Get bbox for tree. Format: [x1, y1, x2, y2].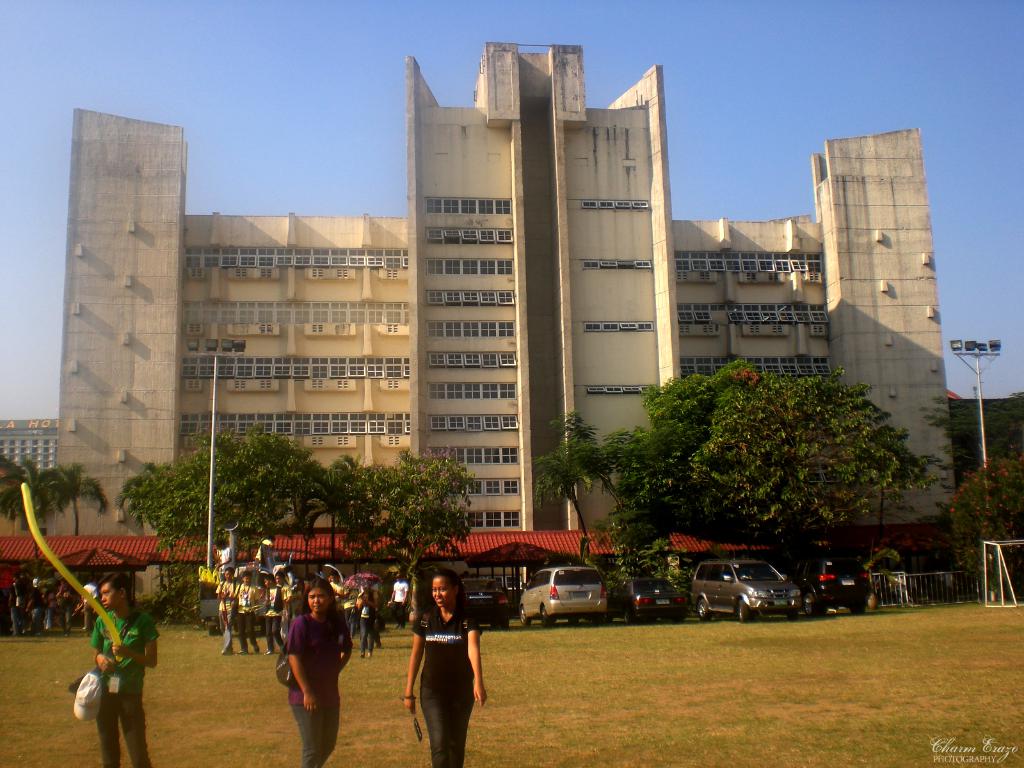
[307, 450, 382, 567].
